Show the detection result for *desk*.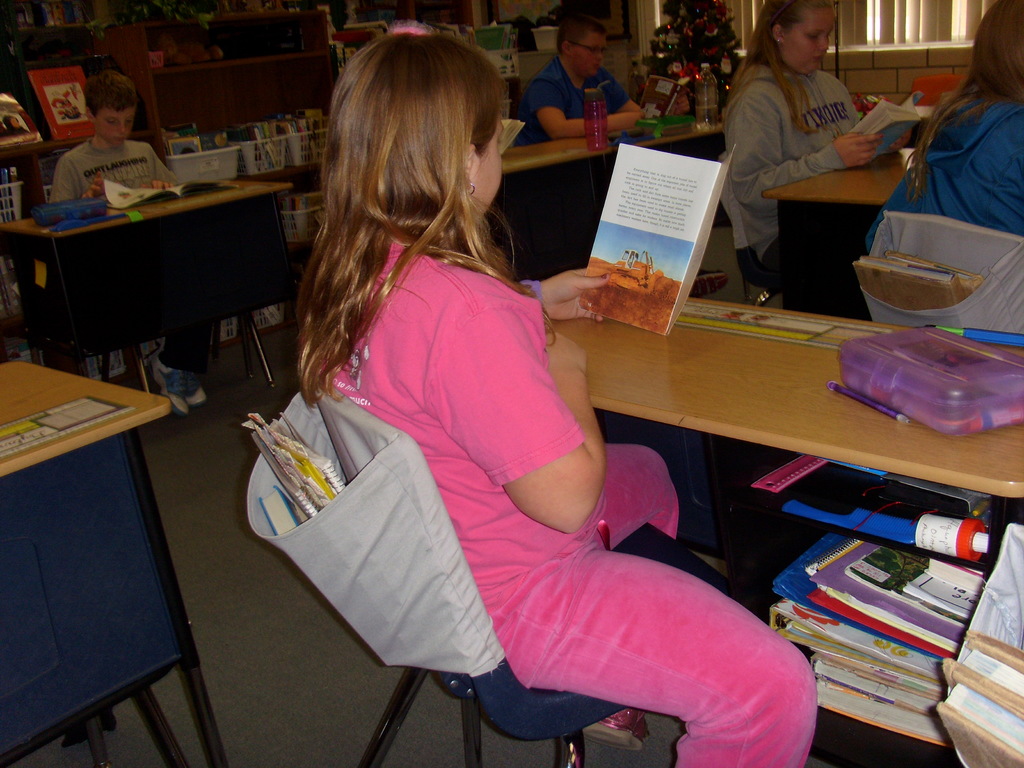
l=0, t=359, r=230, b=767.
